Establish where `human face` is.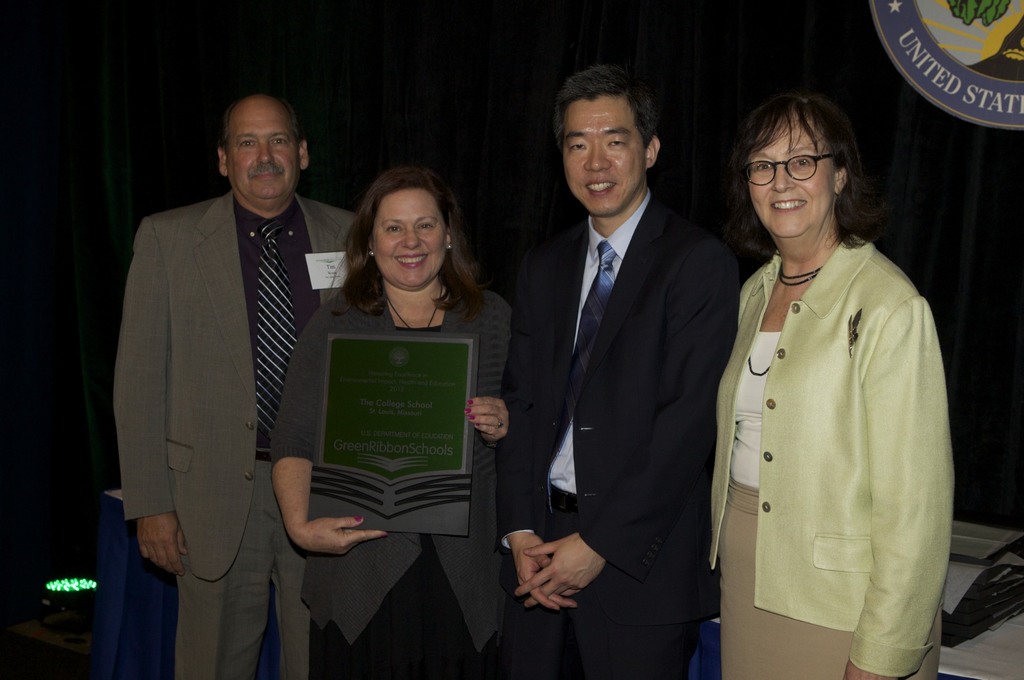
Established at region(368, 182, 452, 285).
